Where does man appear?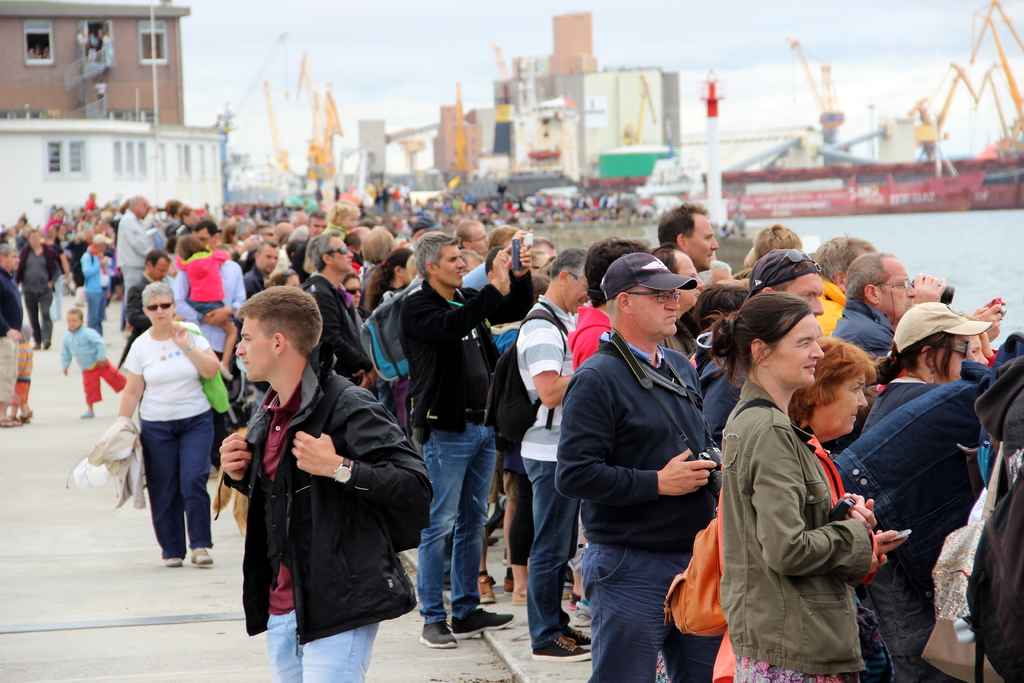
Appears at 173/222/242/379.
